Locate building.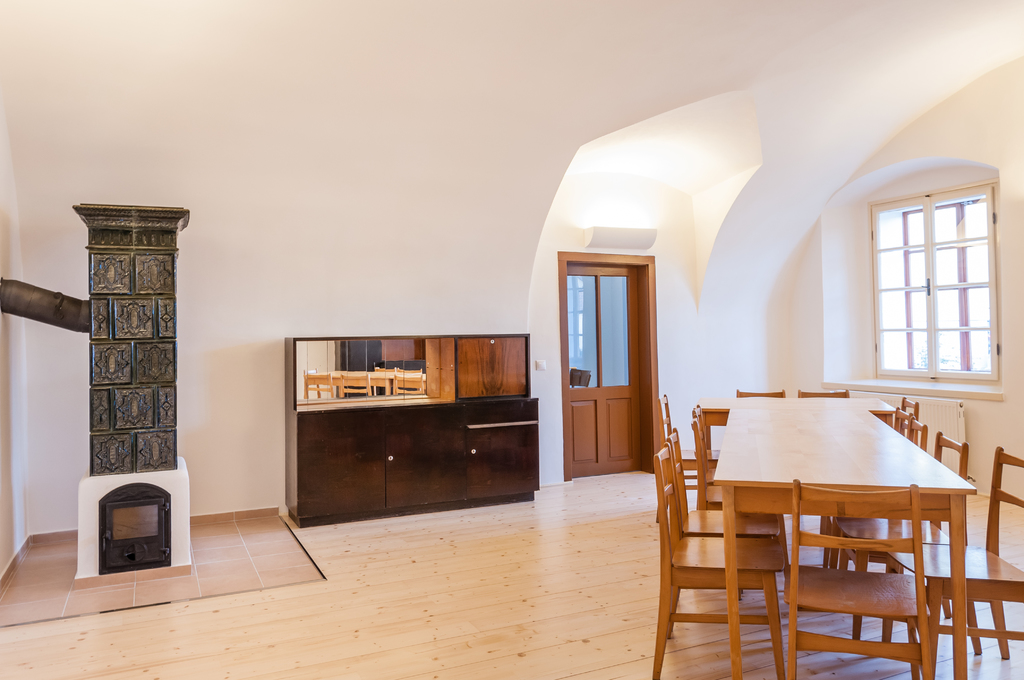
Bounding box: bbox=(0, 0, 1023, 677).
